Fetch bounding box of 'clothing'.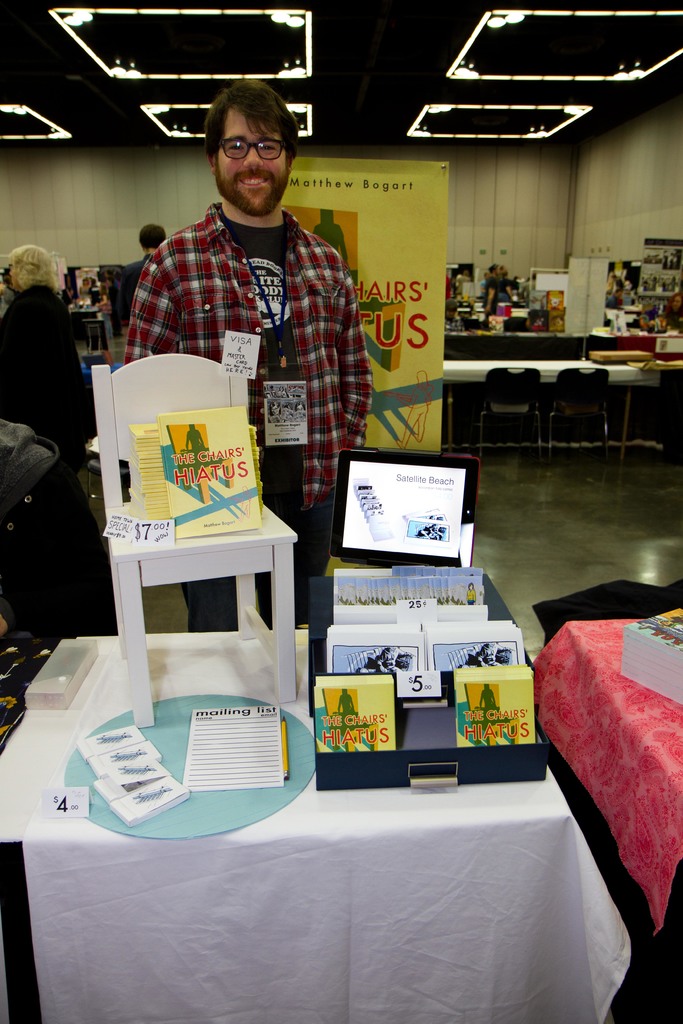
Bbox: 0/290/100/605.
